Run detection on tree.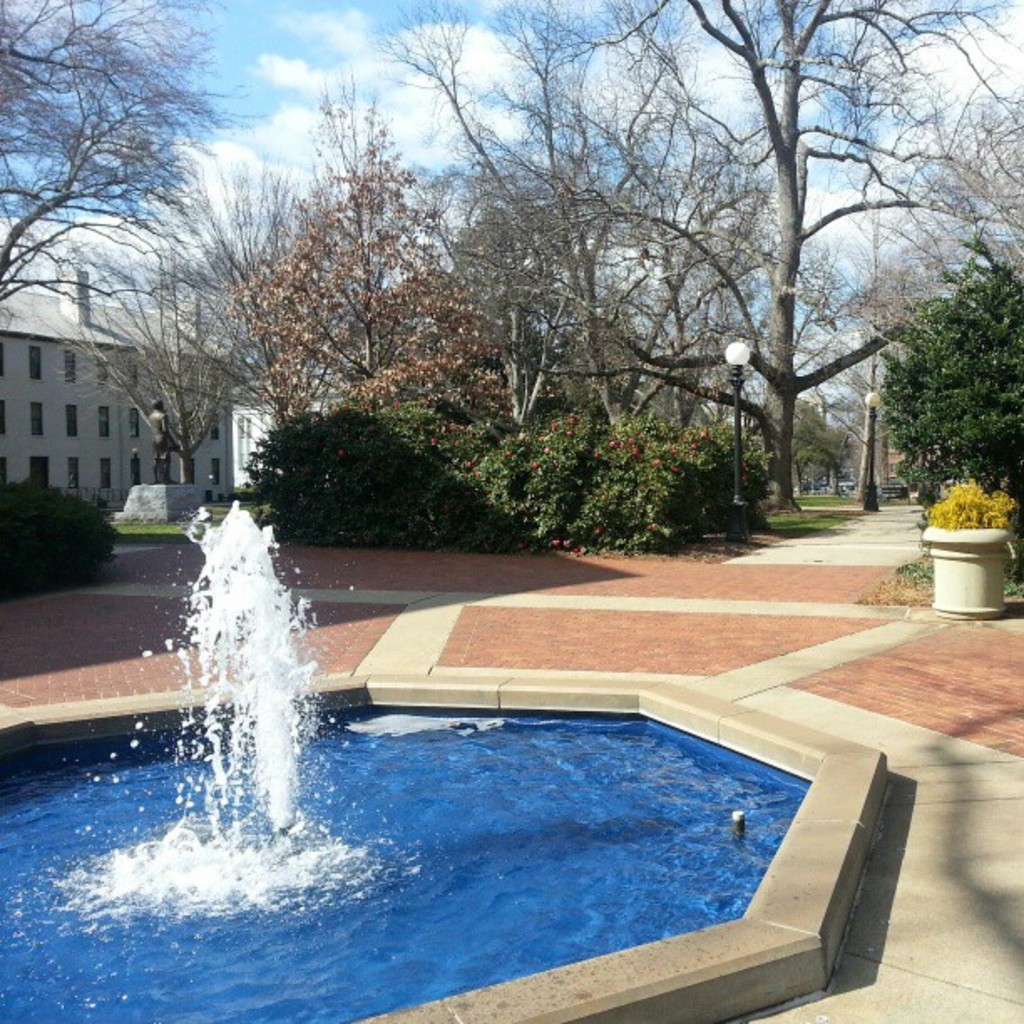
Result: 0/0/253/320.
